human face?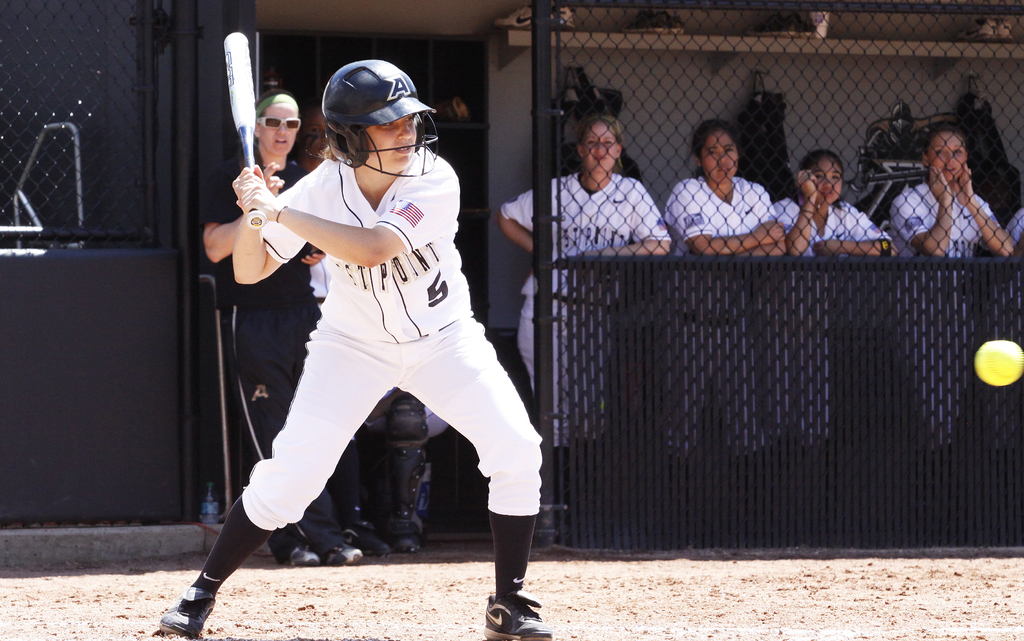
809, 150, 845, 204
